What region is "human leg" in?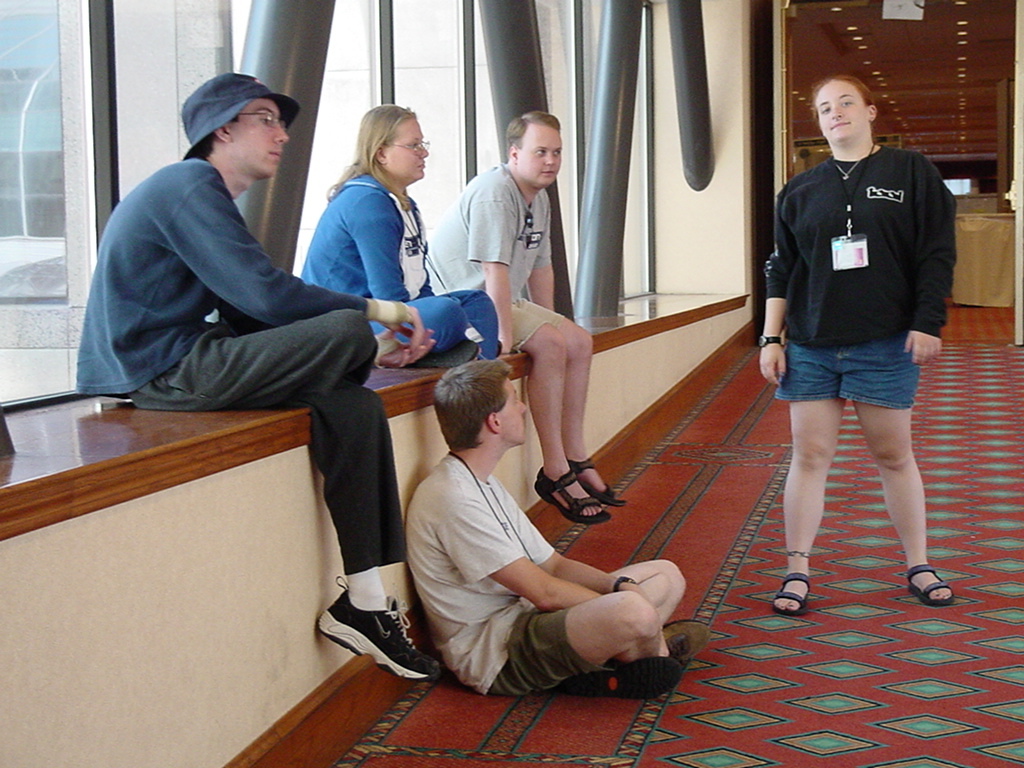
left=509, top=594, right=665, bottom=692.
